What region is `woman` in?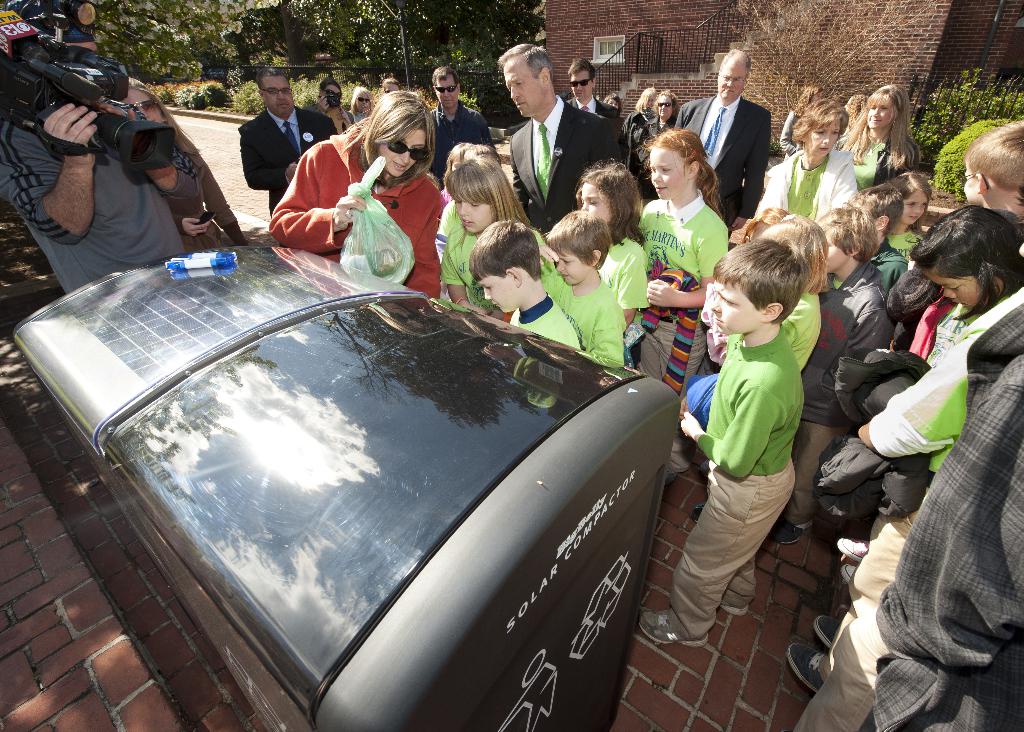
bbox=(105, 72, 245, 255).
